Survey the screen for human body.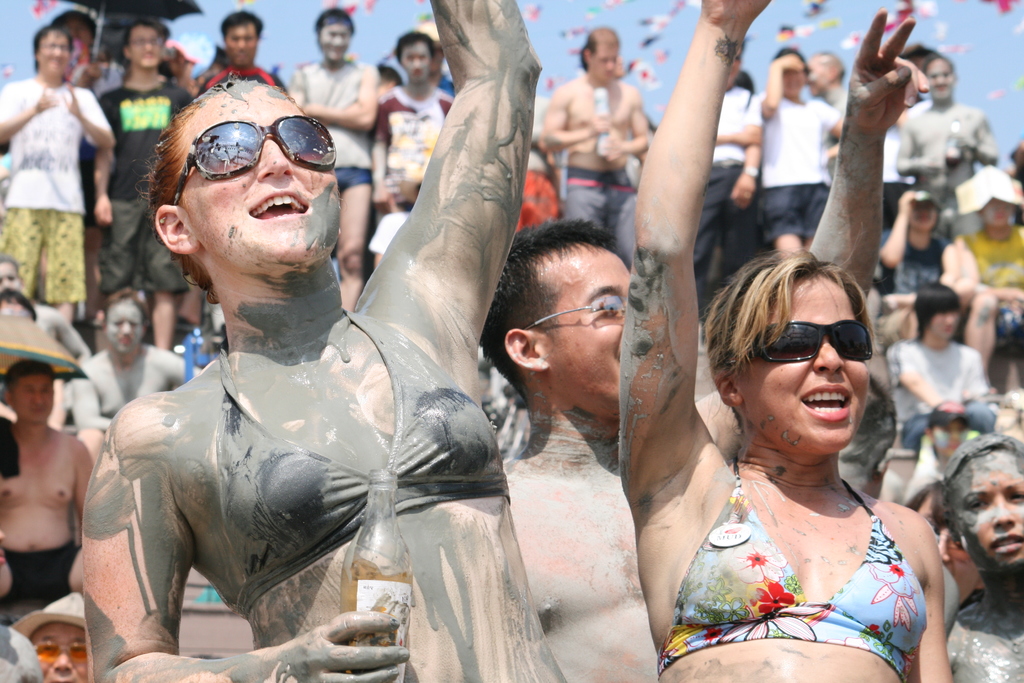
Survey found: <box>924,434,1023,682</box>.
